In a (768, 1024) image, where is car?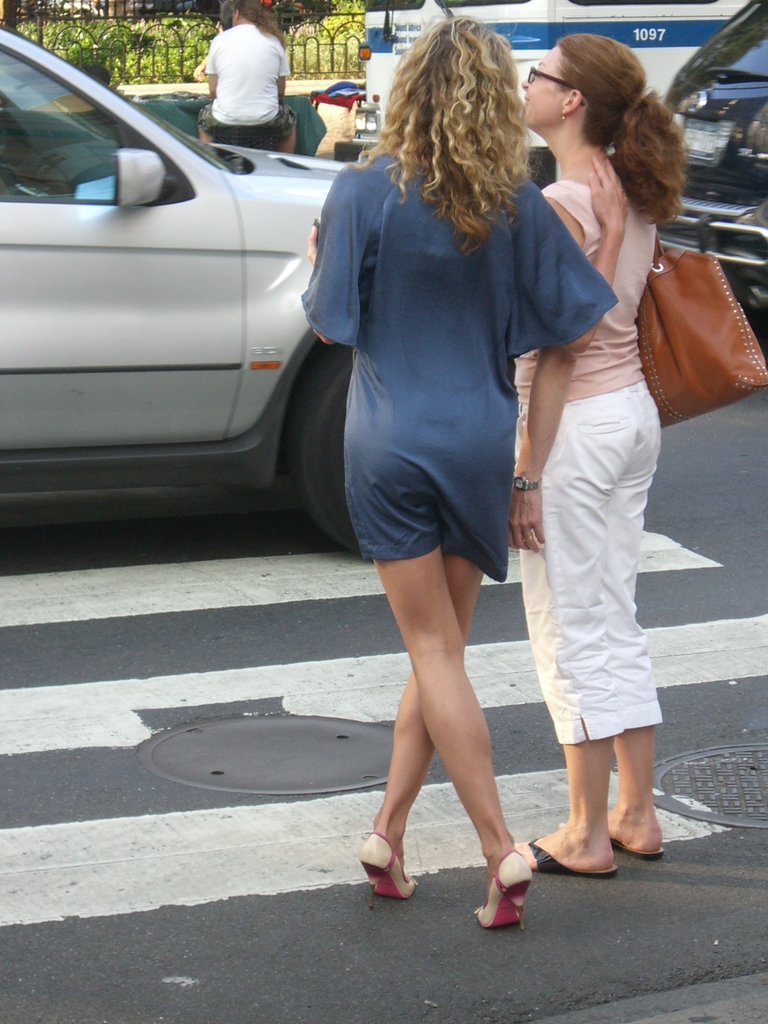
(0,23,360,553).
